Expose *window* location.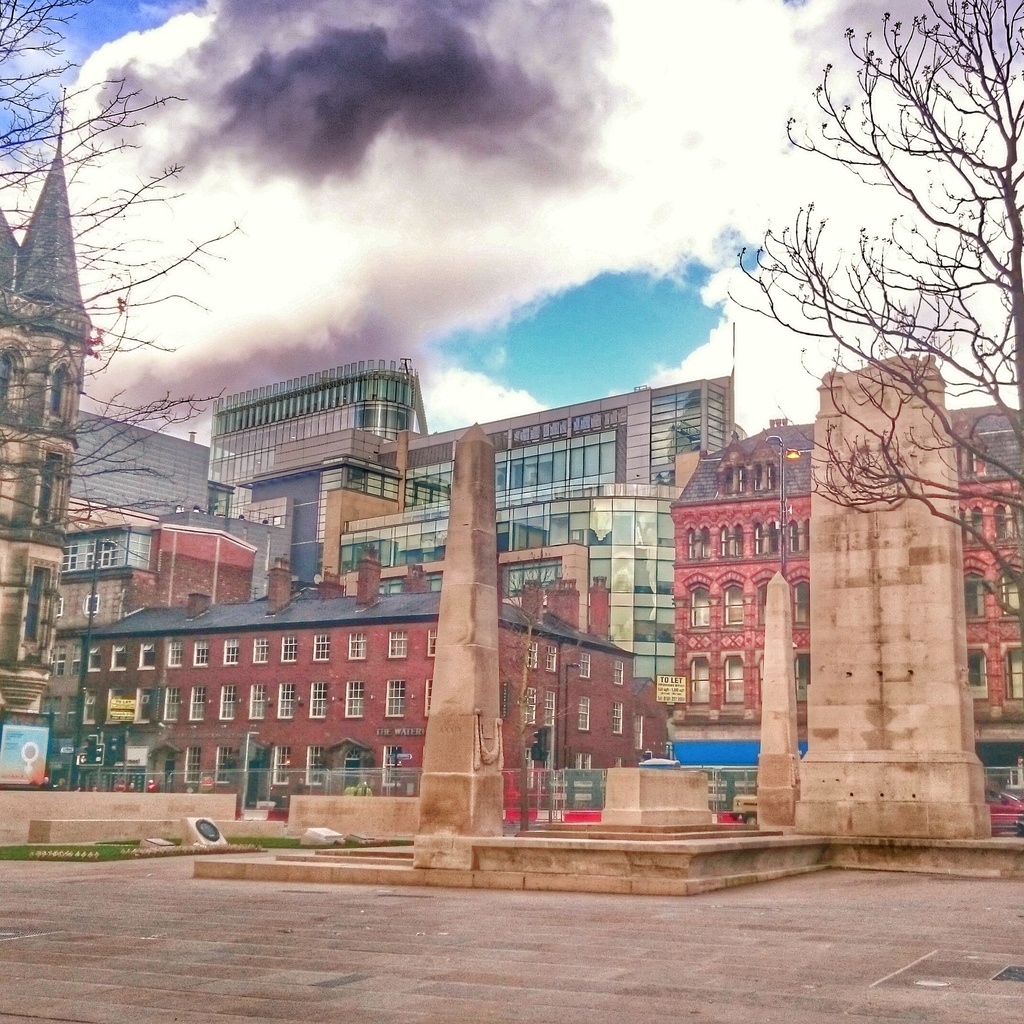
Exposed at x1=278, y1=684, x2=295, y2=719.
